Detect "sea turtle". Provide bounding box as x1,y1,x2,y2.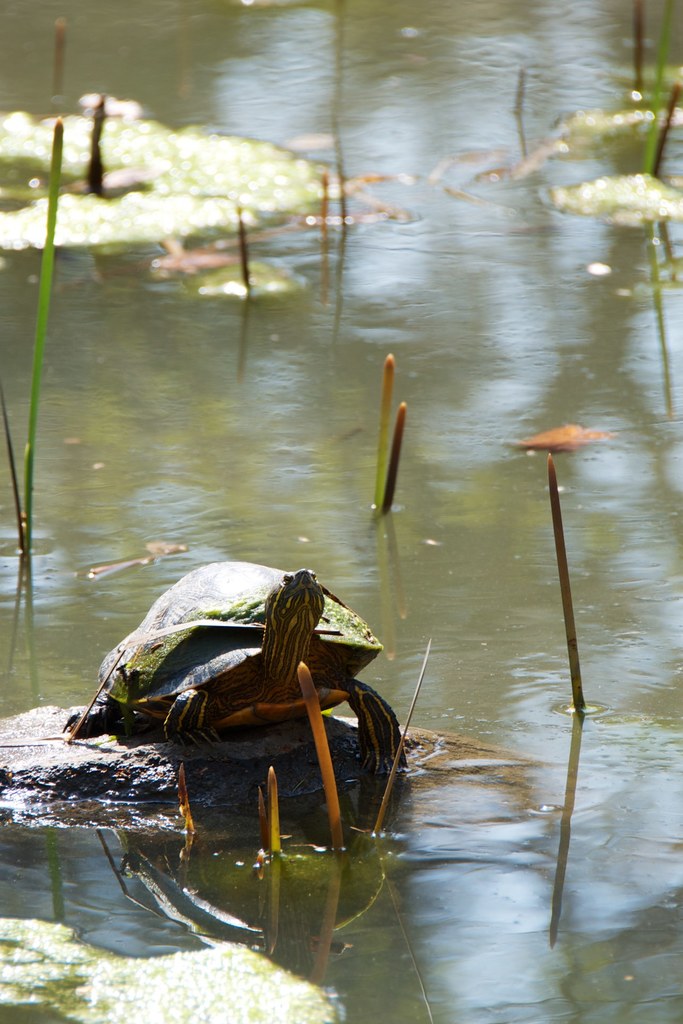
62,554,411,786.
